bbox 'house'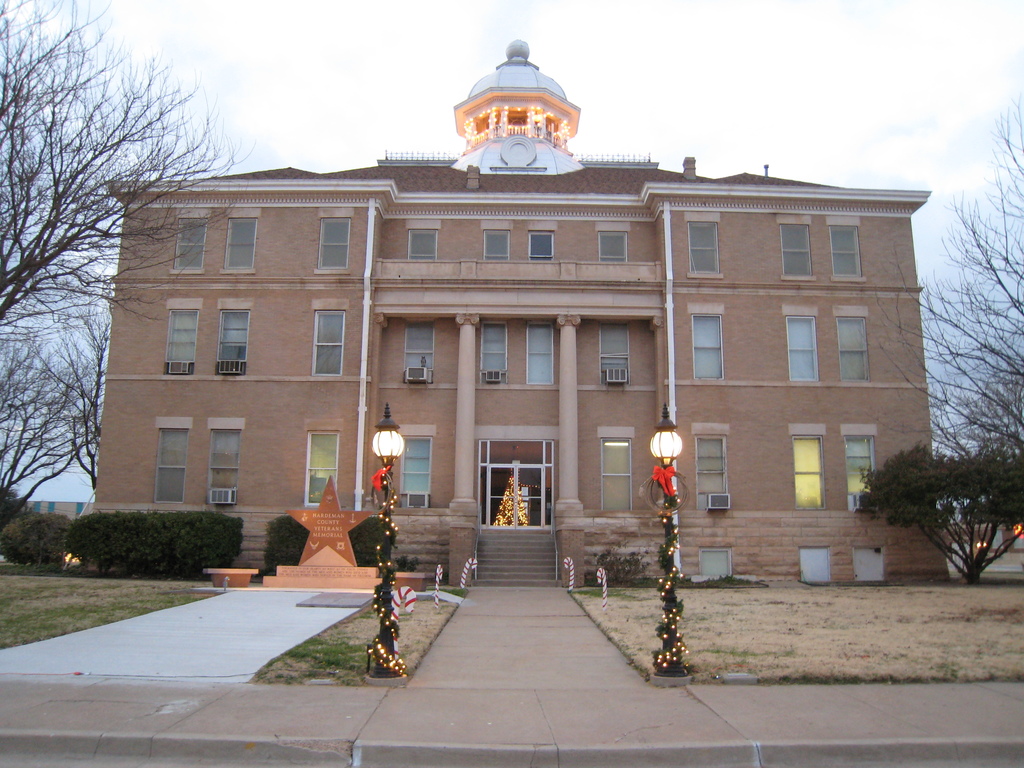
[x1=91, y1=154, x2=383, y2=601]
